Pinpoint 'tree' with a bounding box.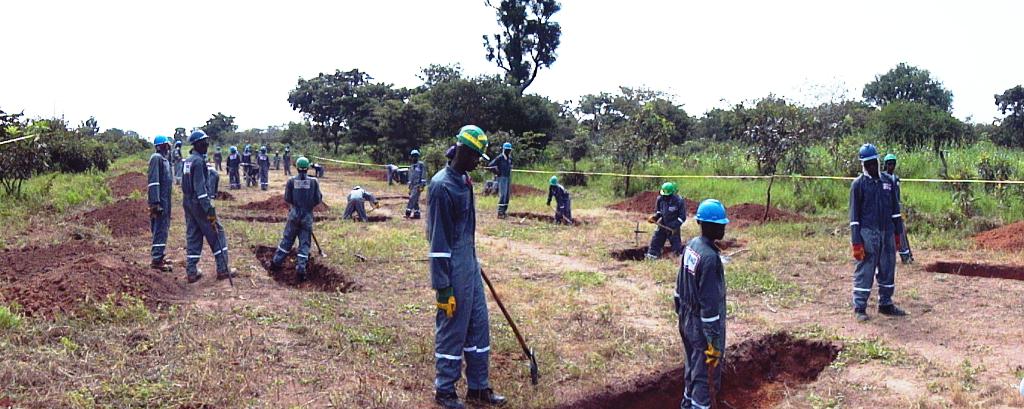
bbox=[554, 81, 693, 198].
